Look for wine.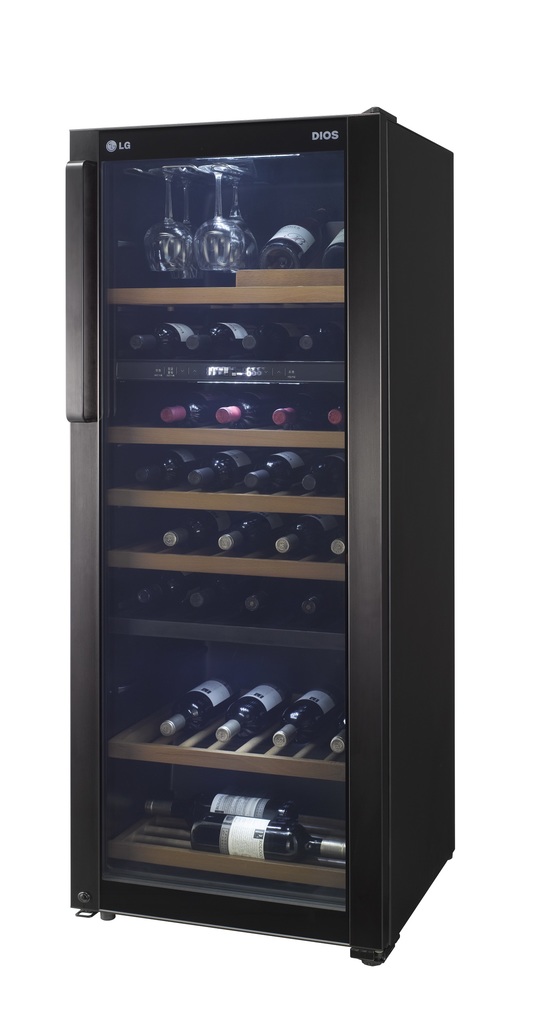
Found: <region>330, 535, 347, 554</region>.
